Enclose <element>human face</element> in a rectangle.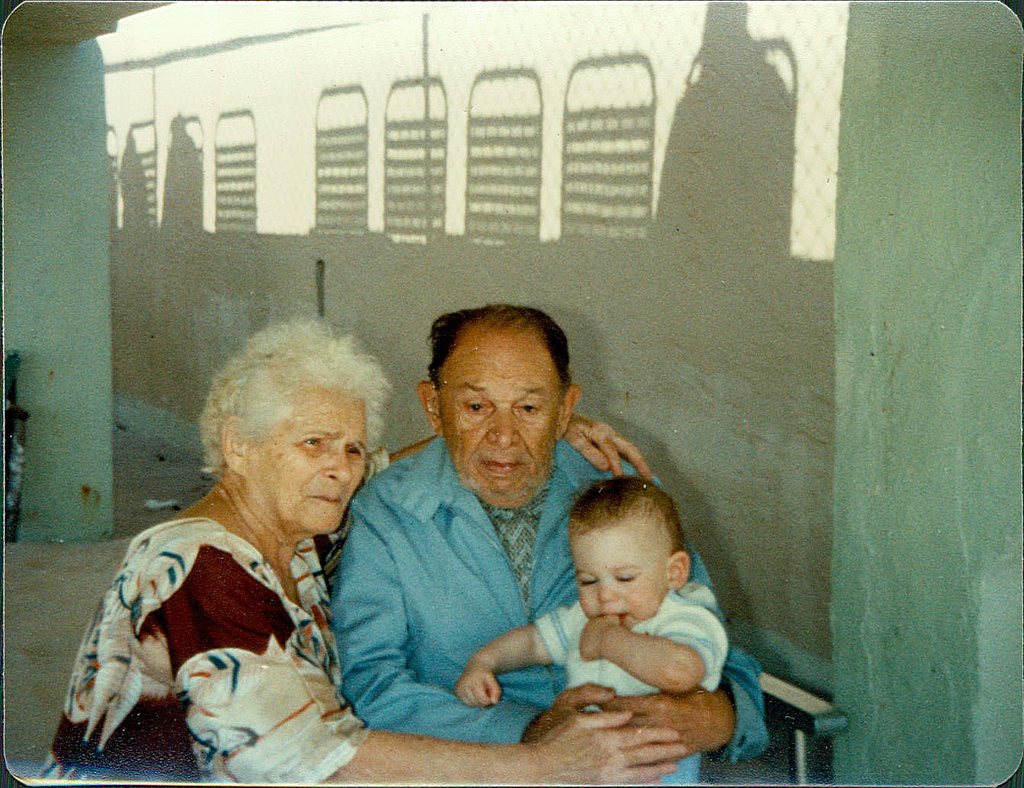
x1=434 y1=348 x2=564 y2=499.
